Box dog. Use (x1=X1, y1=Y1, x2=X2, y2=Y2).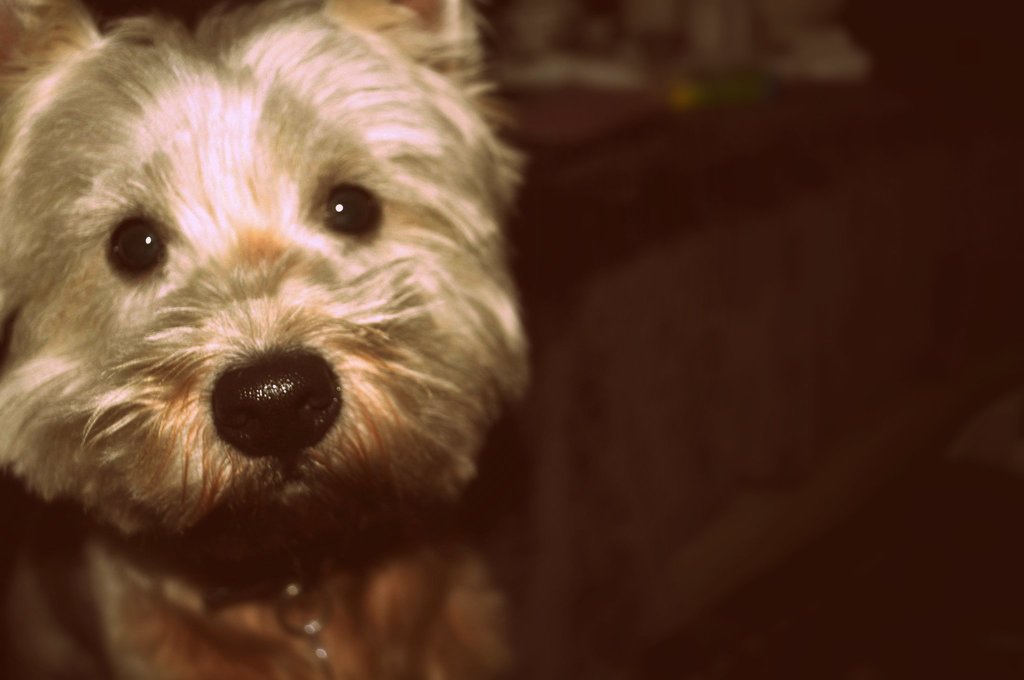
(x1=0, y1=0, x2=538, y2=679).
